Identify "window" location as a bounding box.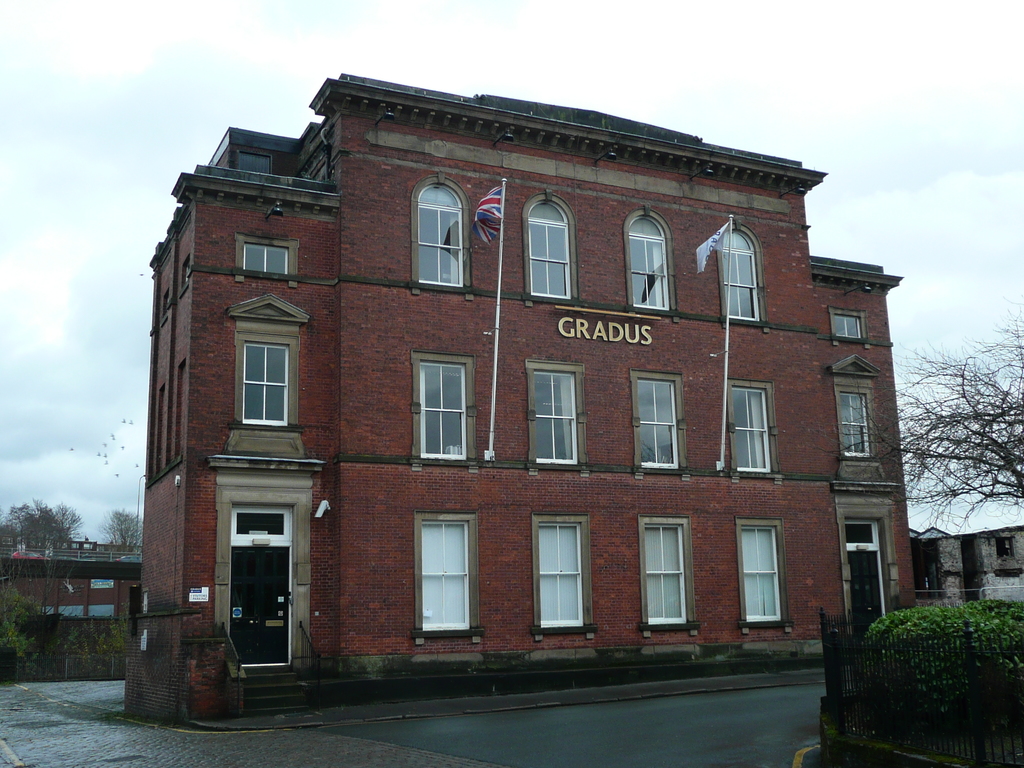
{"left": 525, "top": 356, "right": 589, "bottom": 466}.
